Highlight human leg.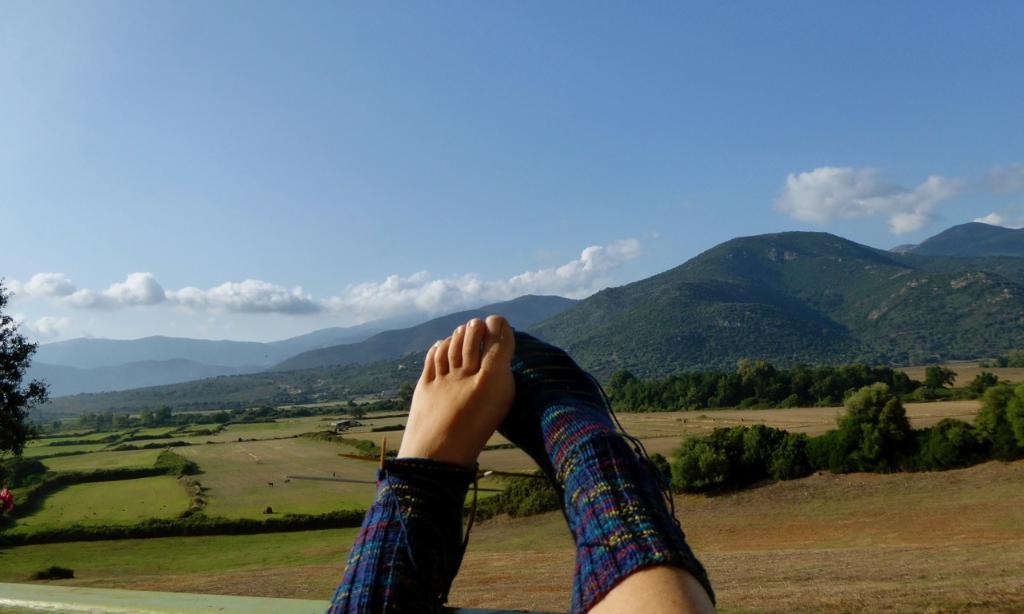
Highlighted region: <bbox>486, 319, 714, 613</bbox>.
